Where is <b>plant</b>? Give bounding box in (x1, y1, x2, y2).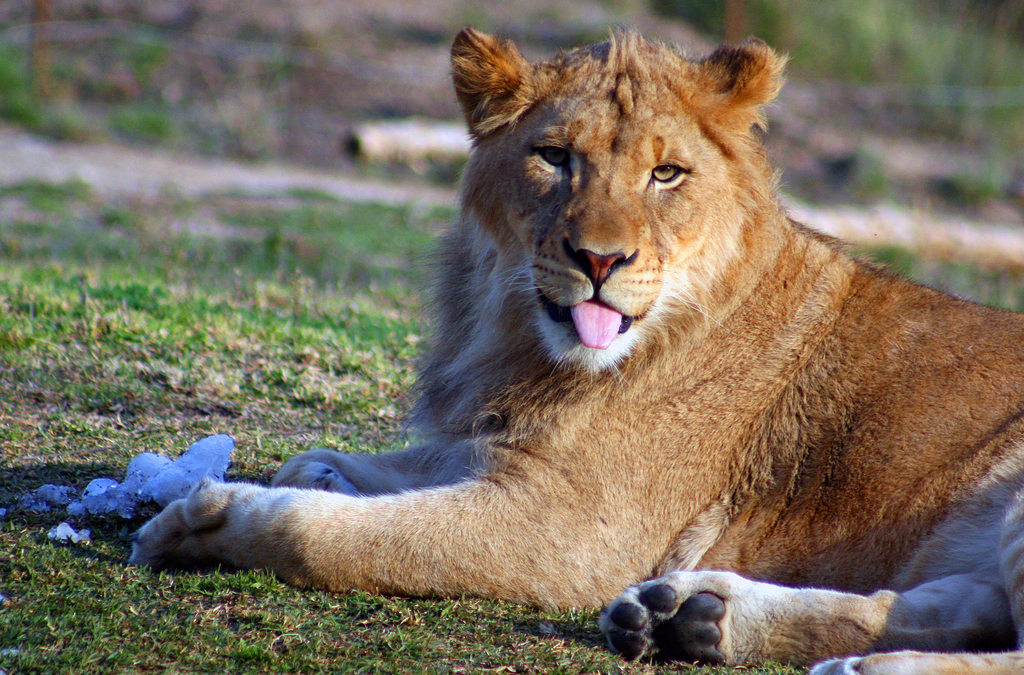
(832, 150, 919, 211).
